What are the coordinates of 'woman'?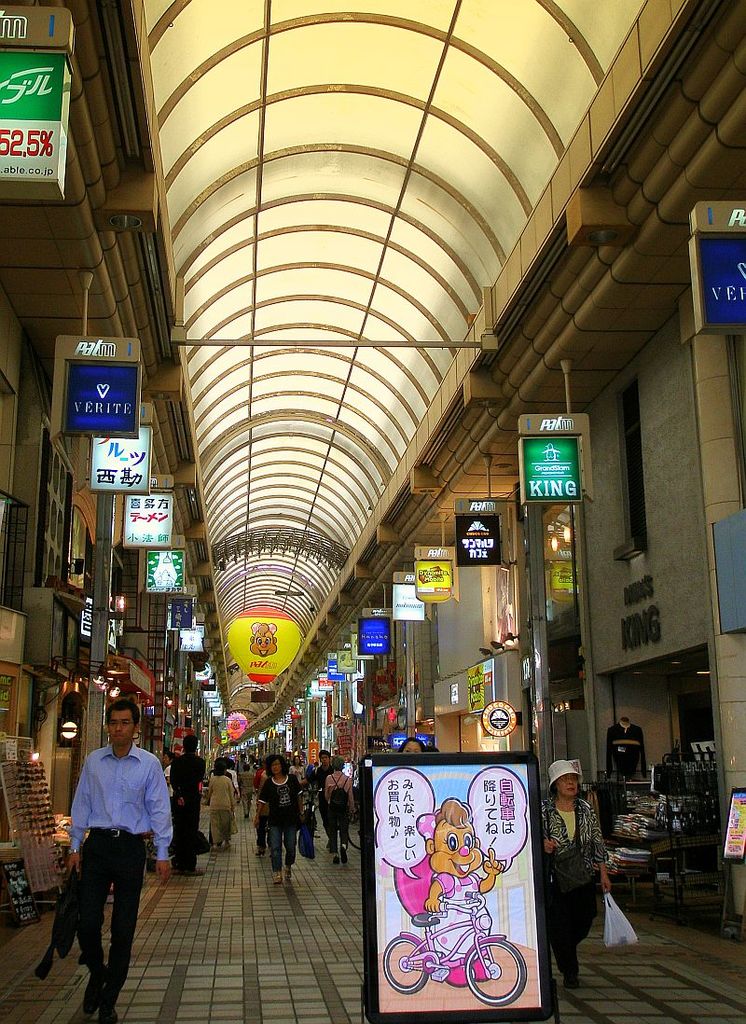
[200,762,236,849].
